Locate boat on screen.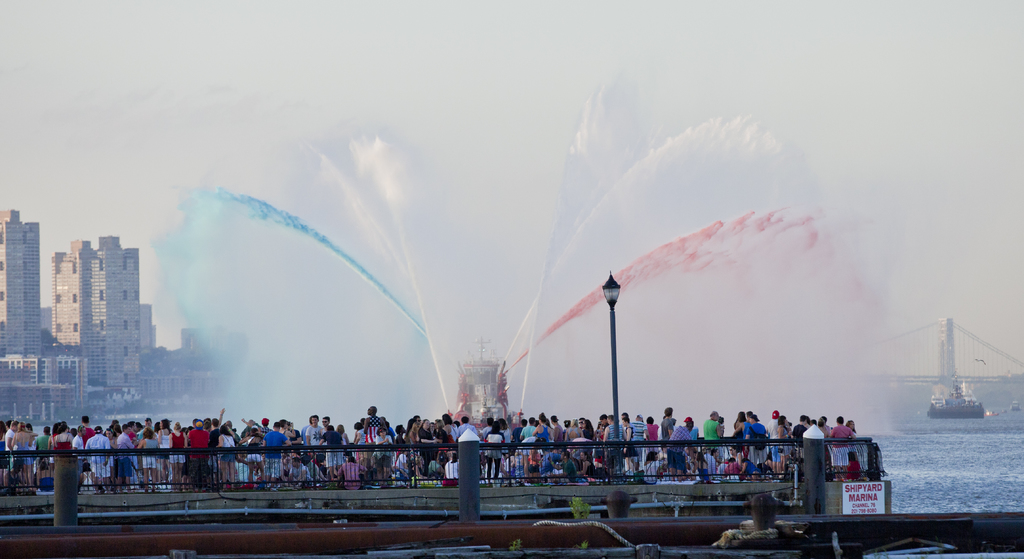
On screen at pyautogui.locateOnScreen(924, 375, 986, 420).
